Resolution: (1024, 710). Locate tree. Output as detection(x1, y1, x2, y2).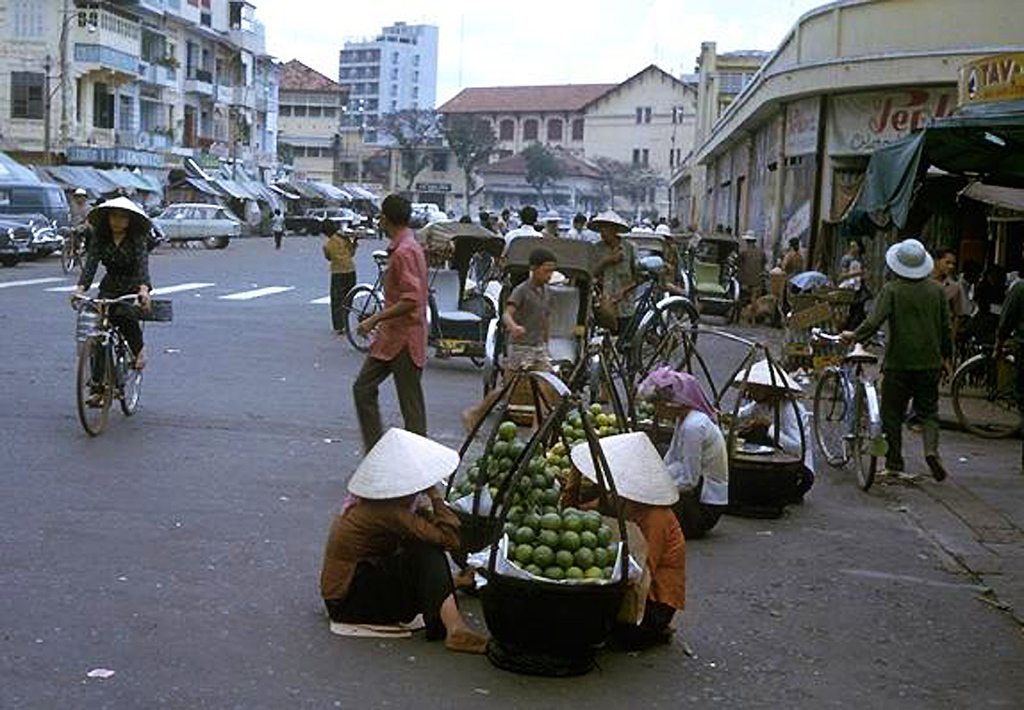
detection(367, 106, 446, 193).
